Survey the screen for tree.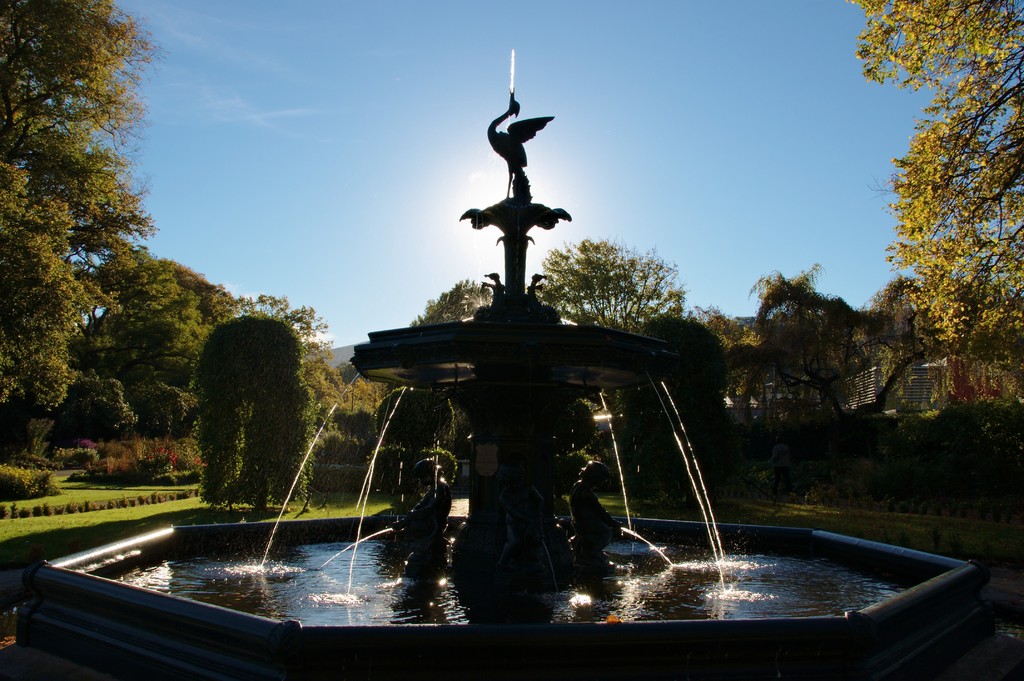
Survey found: x1=666, y1=313, x2=745, y2=422.
